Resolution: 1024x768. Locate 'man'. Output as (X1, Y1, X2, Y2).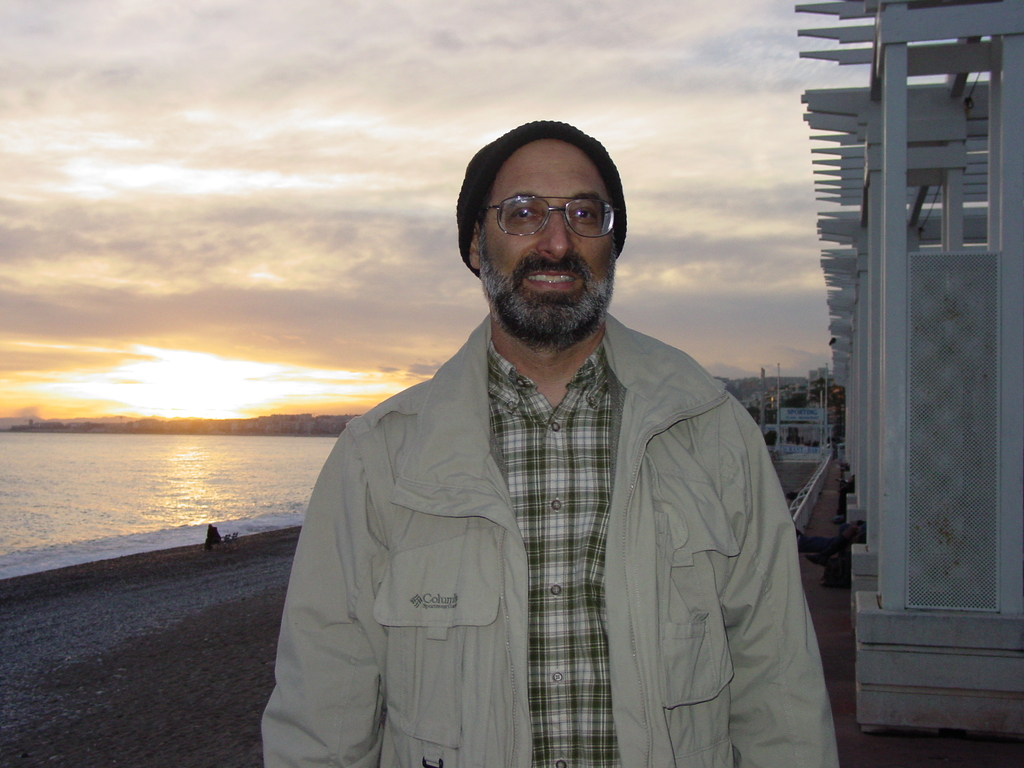
(269, 107, 829, 753).
